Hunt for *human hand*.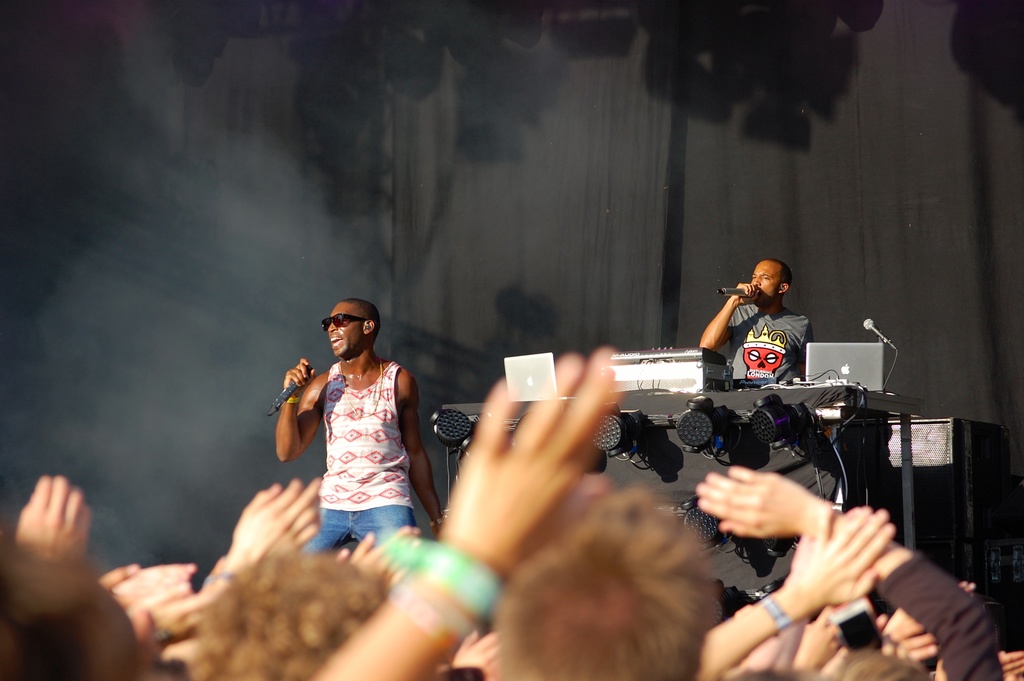
Hunted down at 283:356:317:395.
